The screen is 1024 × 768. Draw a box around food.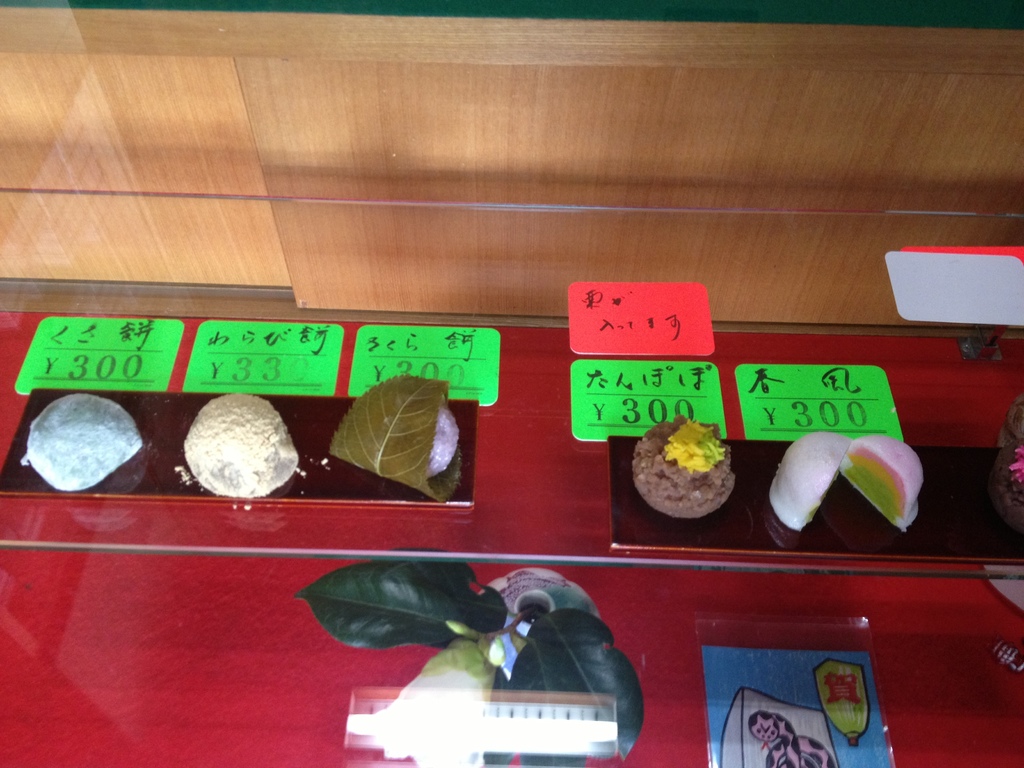
x1=20 y1=394 x2=145 y2=491.
